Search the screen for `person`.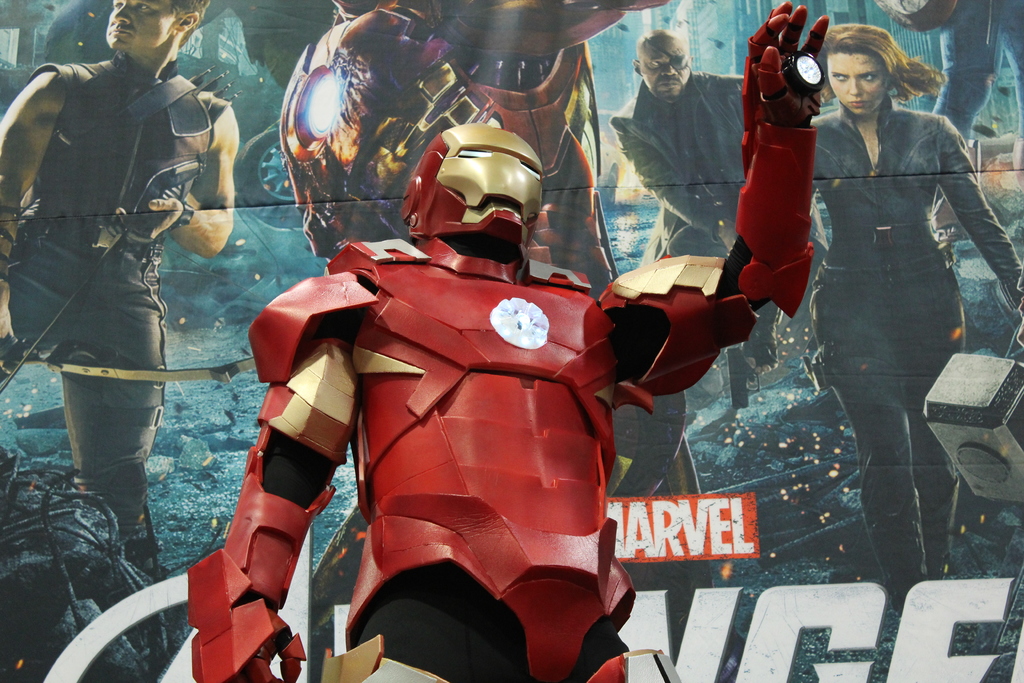
Found at {"left": 0, "top": 0, "right": 244, "bottom": 579}.
